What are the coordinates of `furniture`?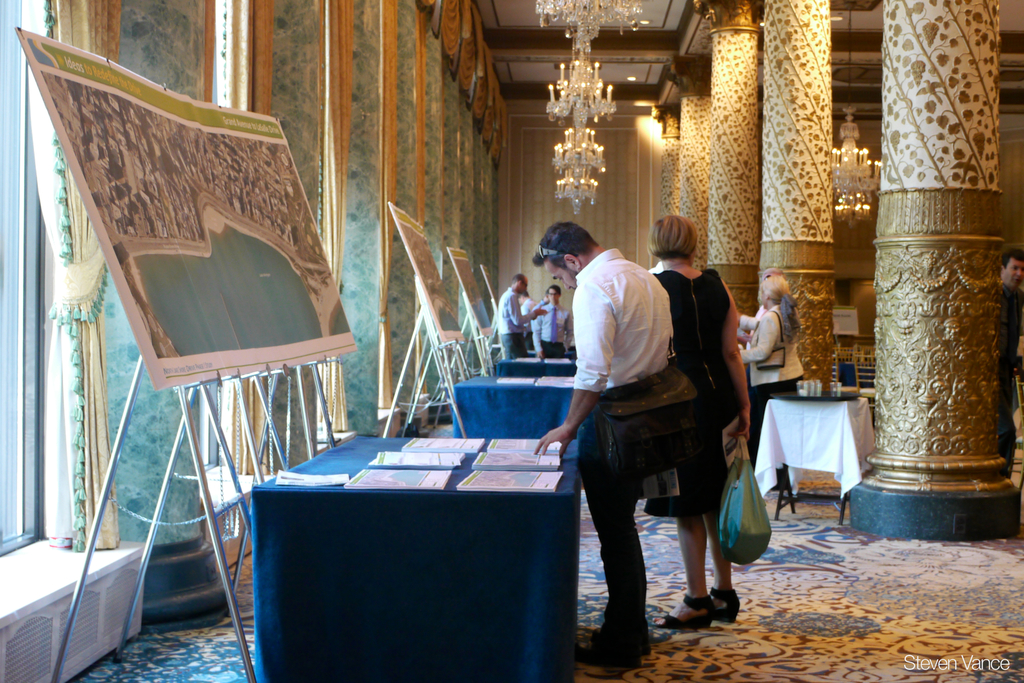
(left=829, top=347, right=875, bottom=398).
